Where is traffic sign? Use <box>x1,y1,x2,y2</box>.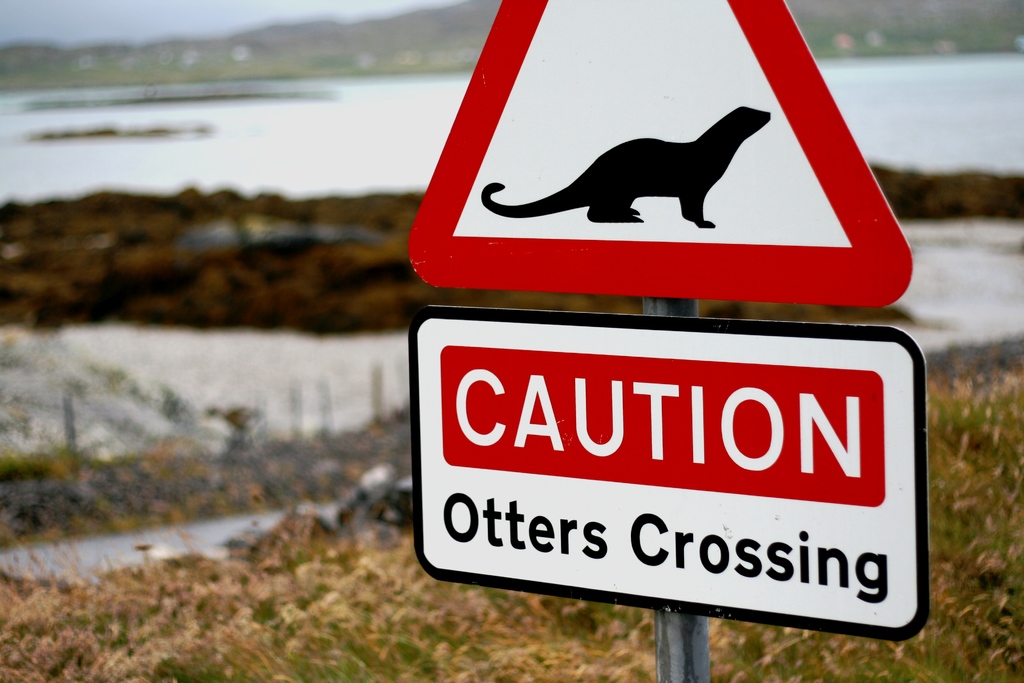
<box>404,320,931,645</box>.
